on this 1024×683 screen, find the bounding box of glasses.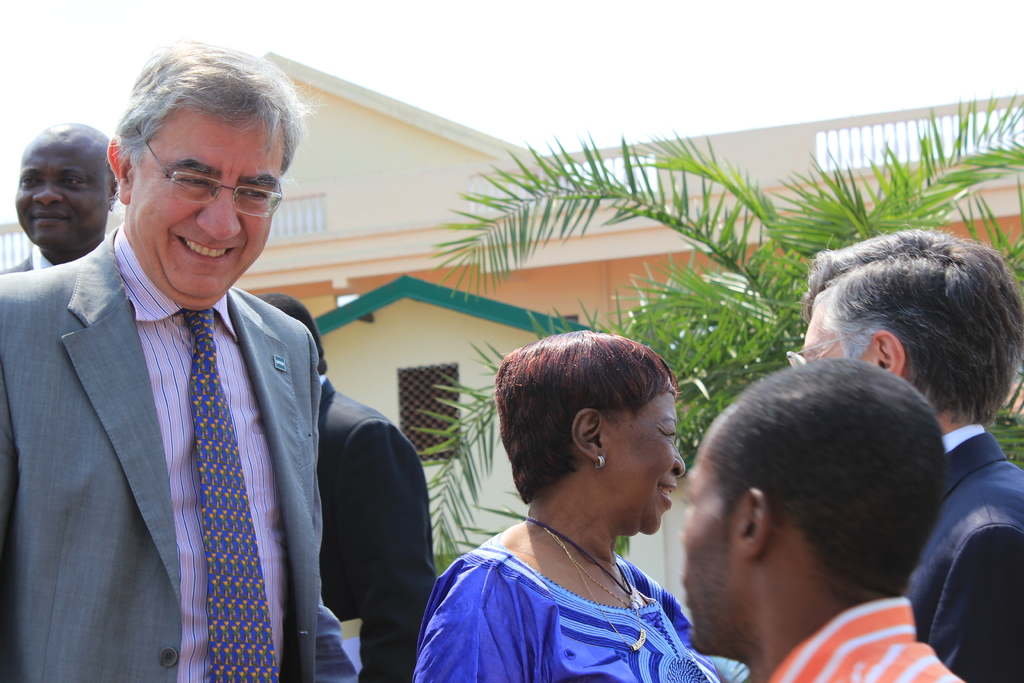
Bounding box: [130, 121, 285, 218].
